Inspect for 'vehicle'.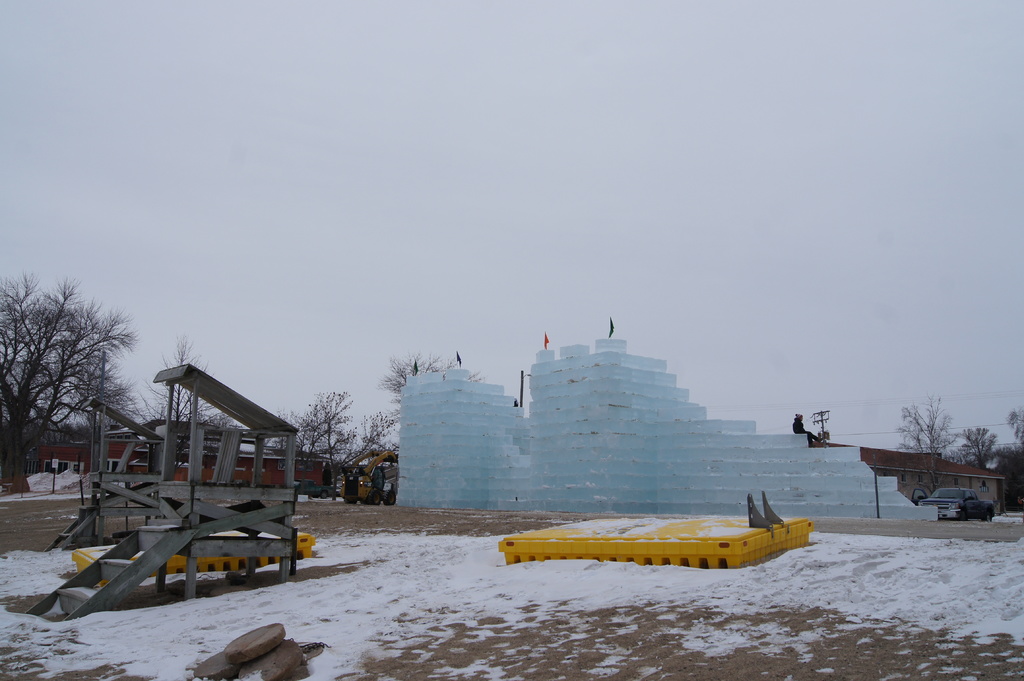
Inspection: l=333, t=444, r=404, b=504.
